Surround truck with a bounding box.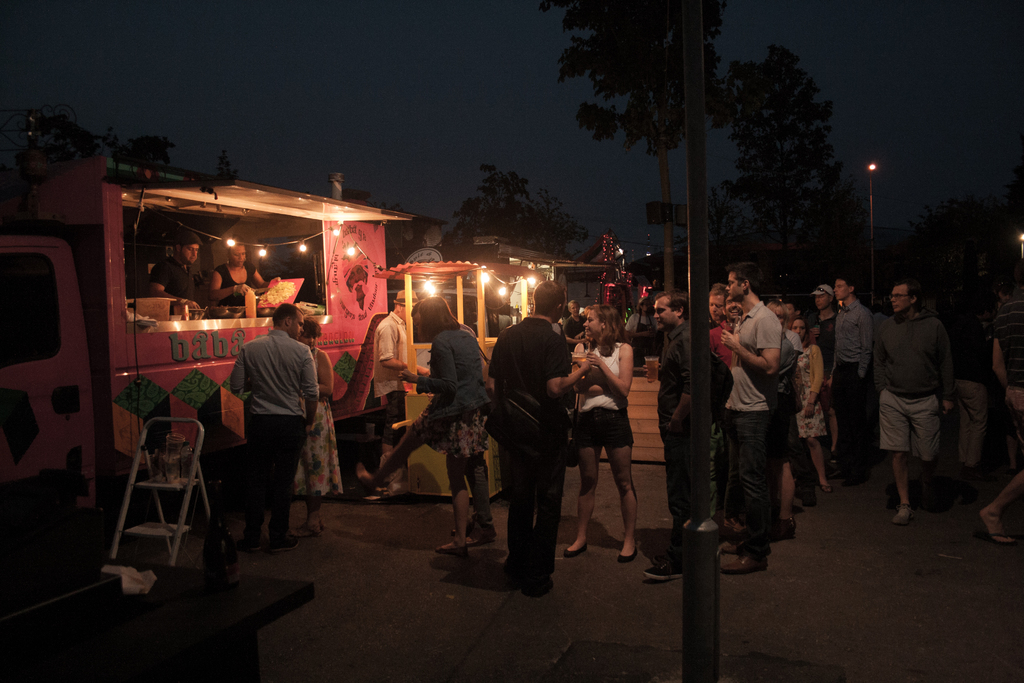
[x1=0, y1=107, x2=416, y2=572].
